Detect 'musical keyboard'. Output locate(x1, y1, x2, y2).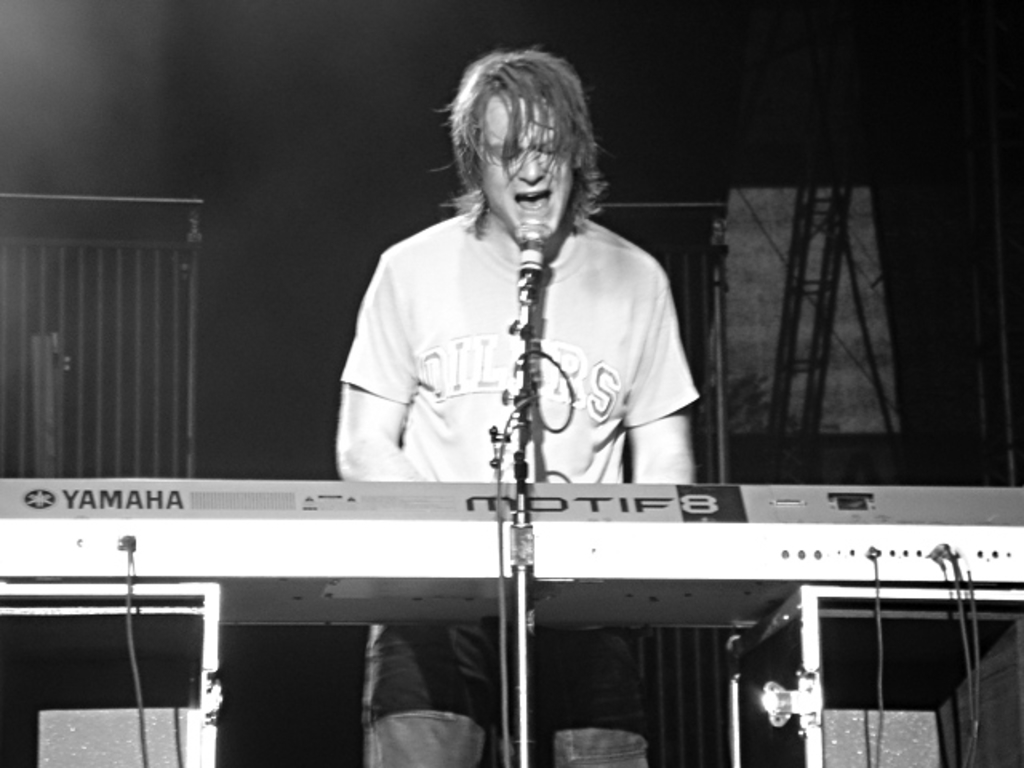
locate(0, 477, 1022, 626).
